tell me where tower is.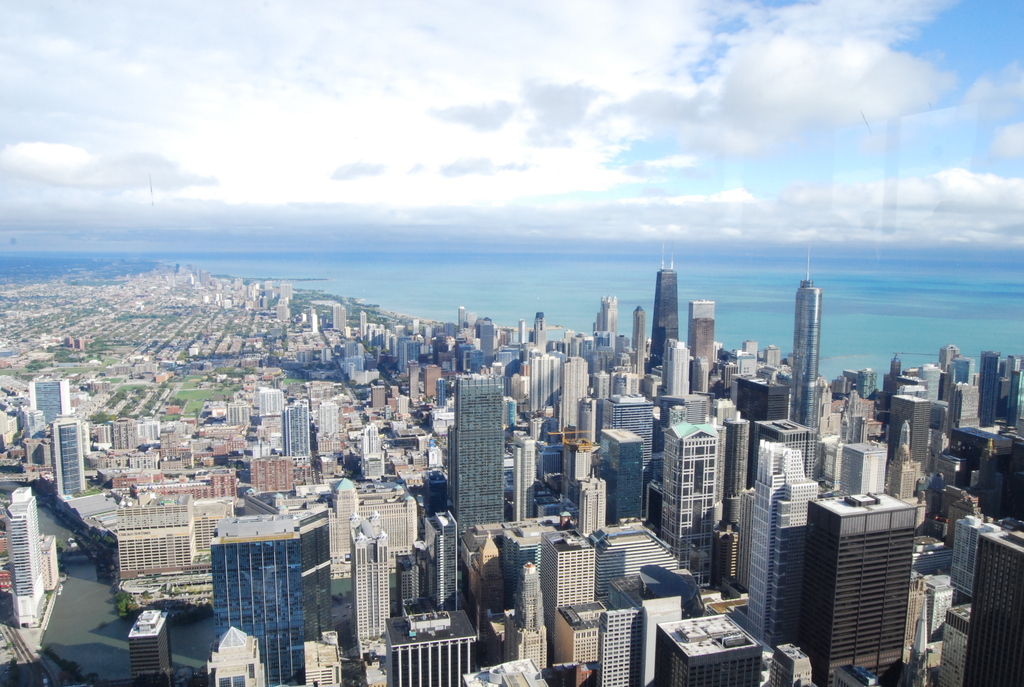
tower is at {"x1": 838, "y1": 447, "x2": 887, "y2": 494}.
